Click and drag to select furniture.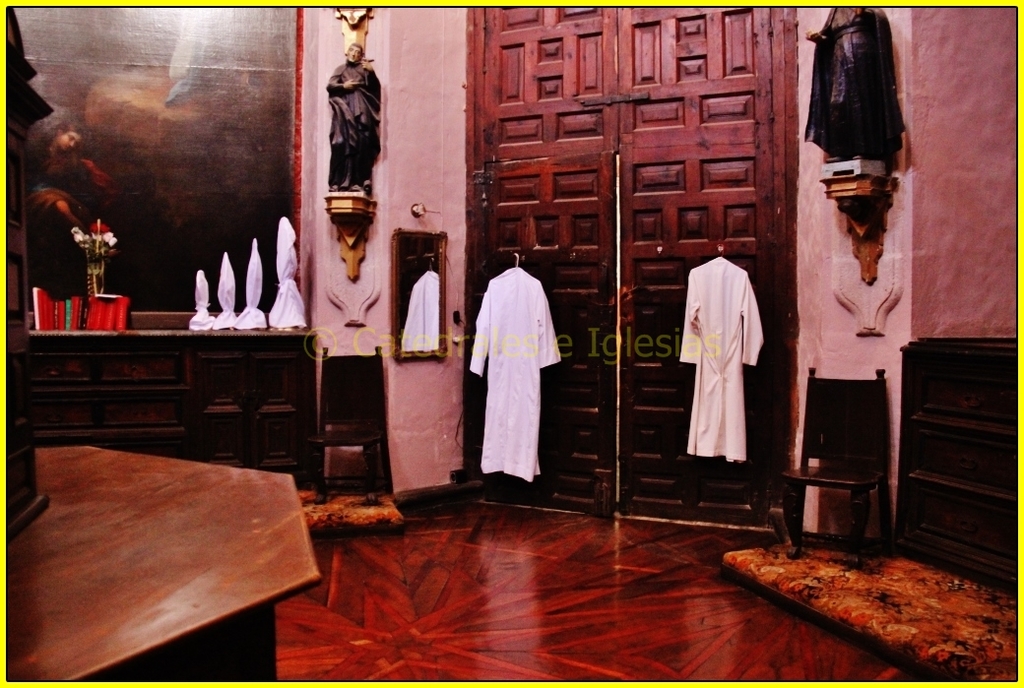
Selection: [9, 336, 316, 487].
